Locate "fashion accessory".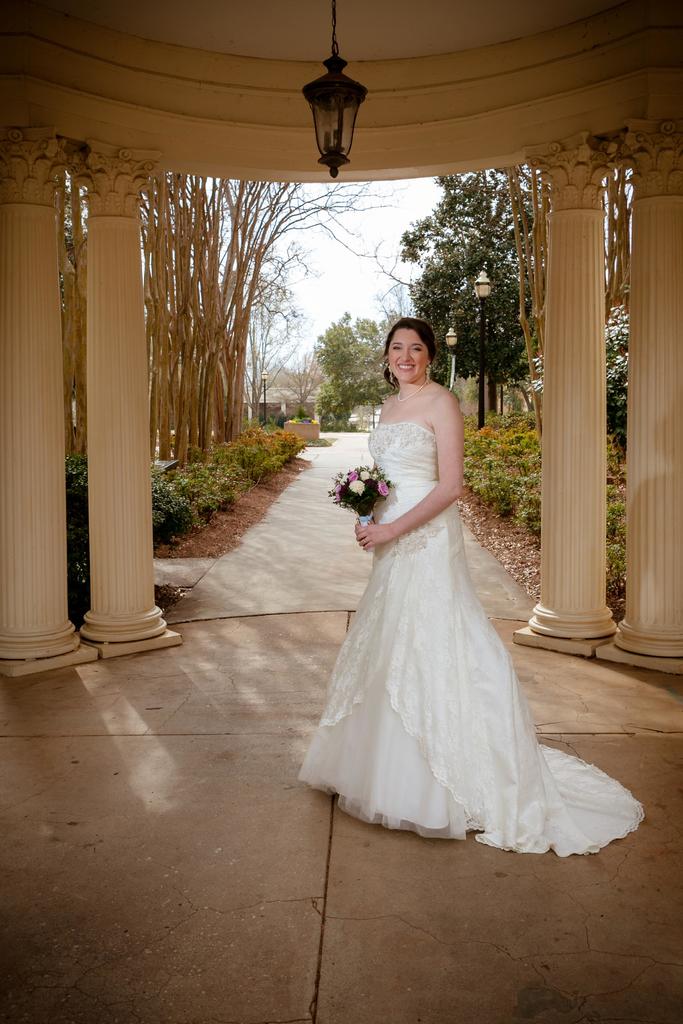
Bounding box: 423 362 430 383.
